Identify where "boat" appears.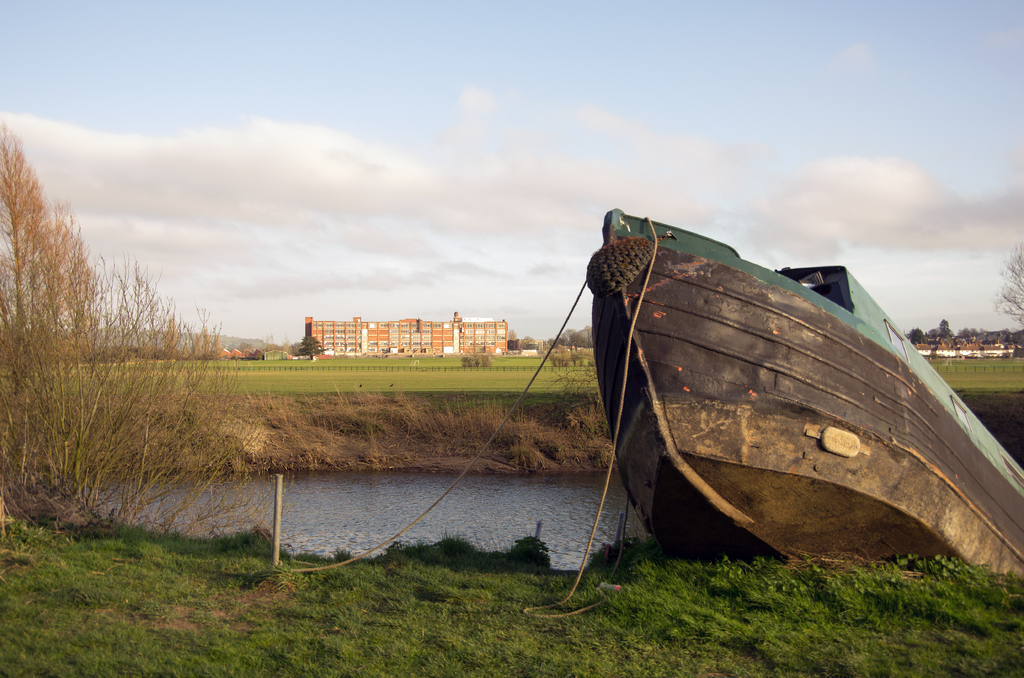
Appears at (559, 181, 1021, 570).
